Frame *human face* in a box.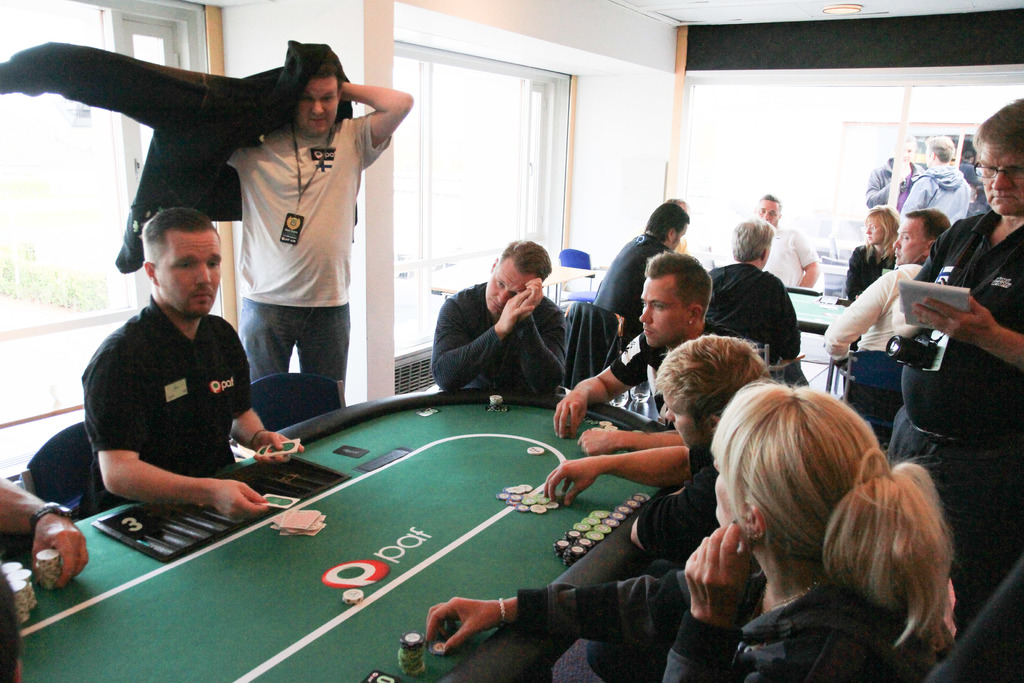
{"left": 484, "top": 258, "right": 535, "bottom": 316}.
